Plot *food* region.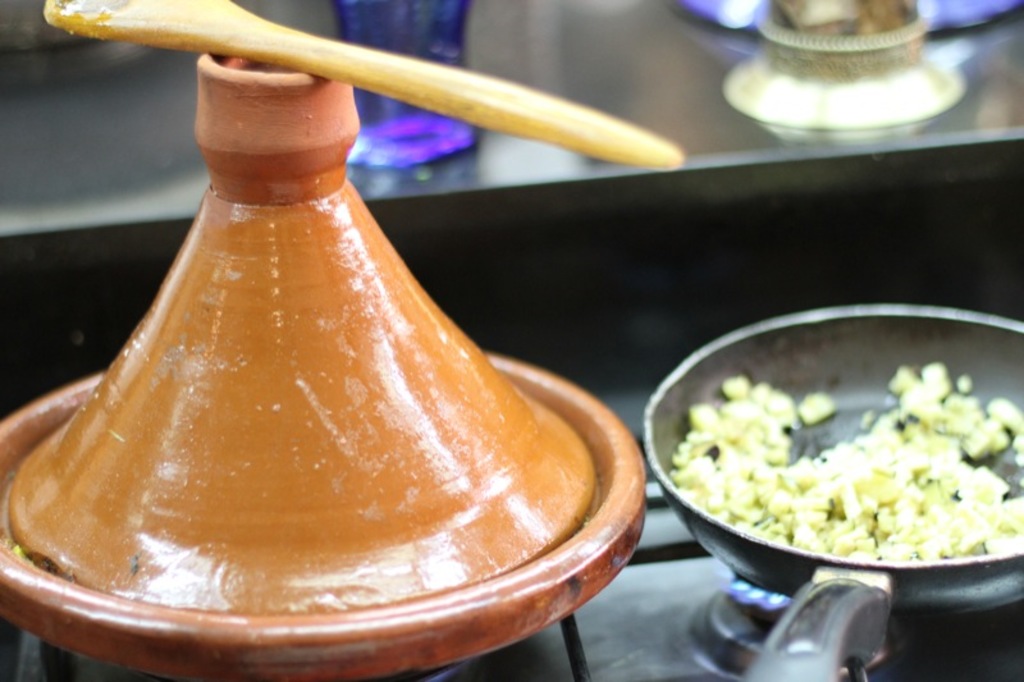
Plotted at {"x1": 630, "y1": 312, "x2": 1023, "y2": 596}.
